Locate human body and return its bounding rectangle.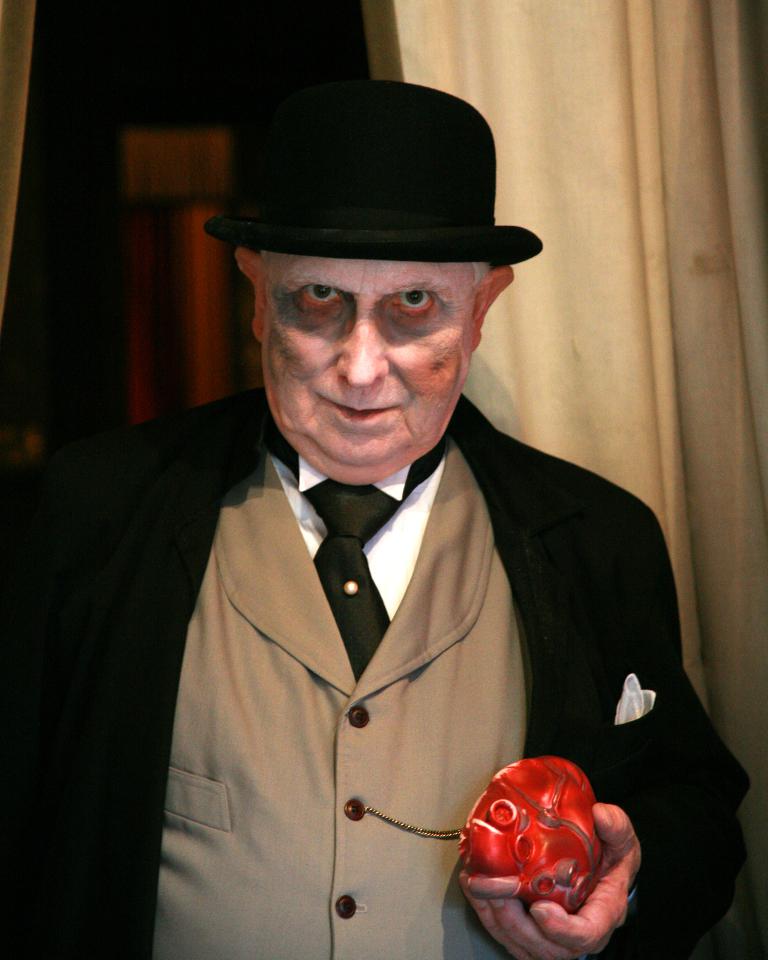
rect(0, 249, 748, 959).
